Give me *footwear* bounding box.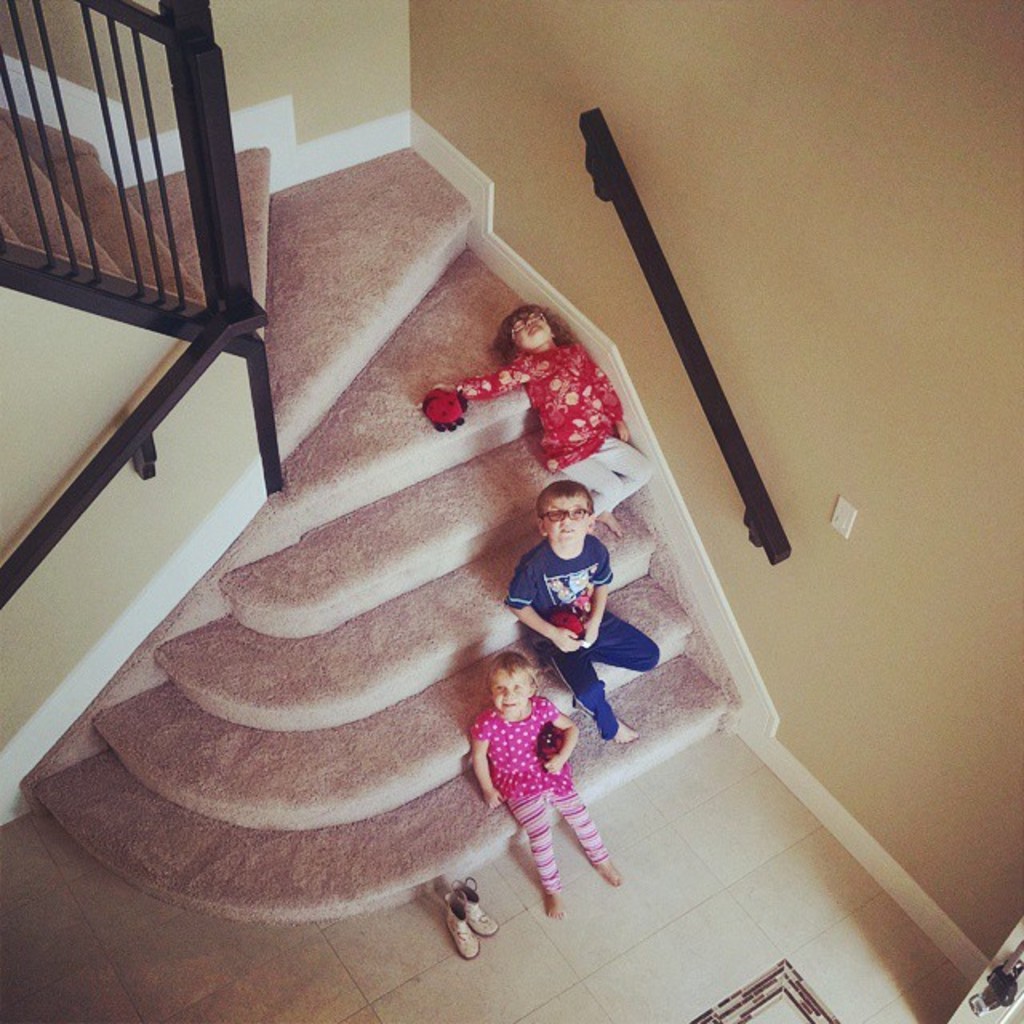
detection(461, 874, 502, 936).
